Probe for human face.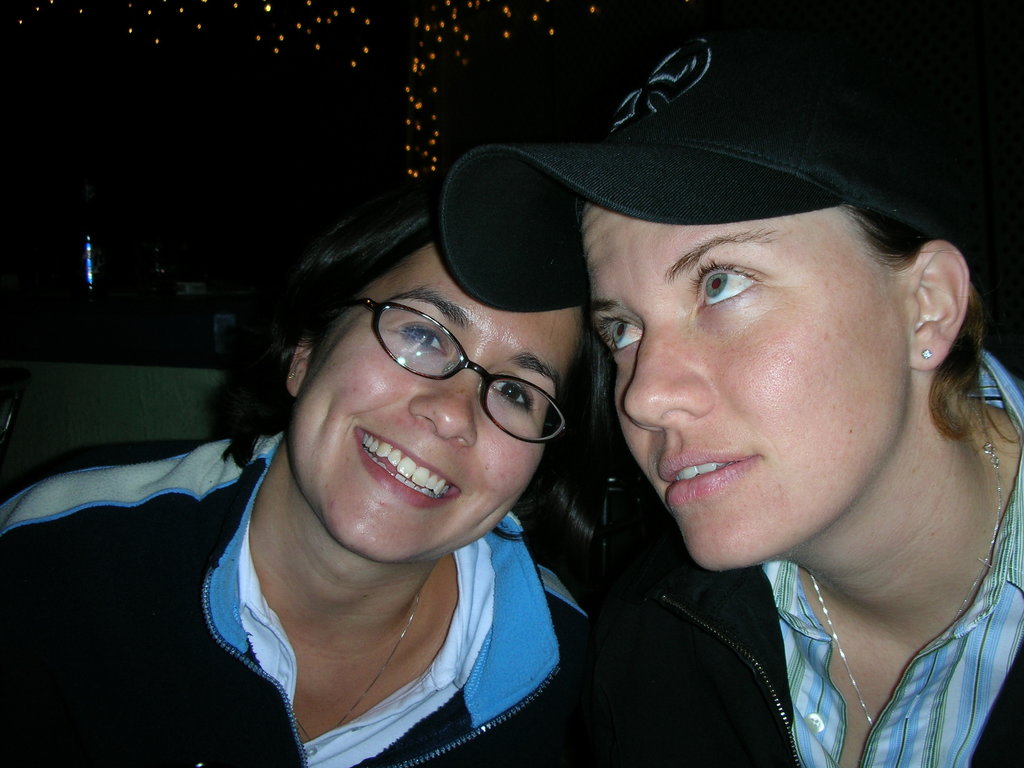
Probe result: (left=296, top=244, right=579, bottom=562).
